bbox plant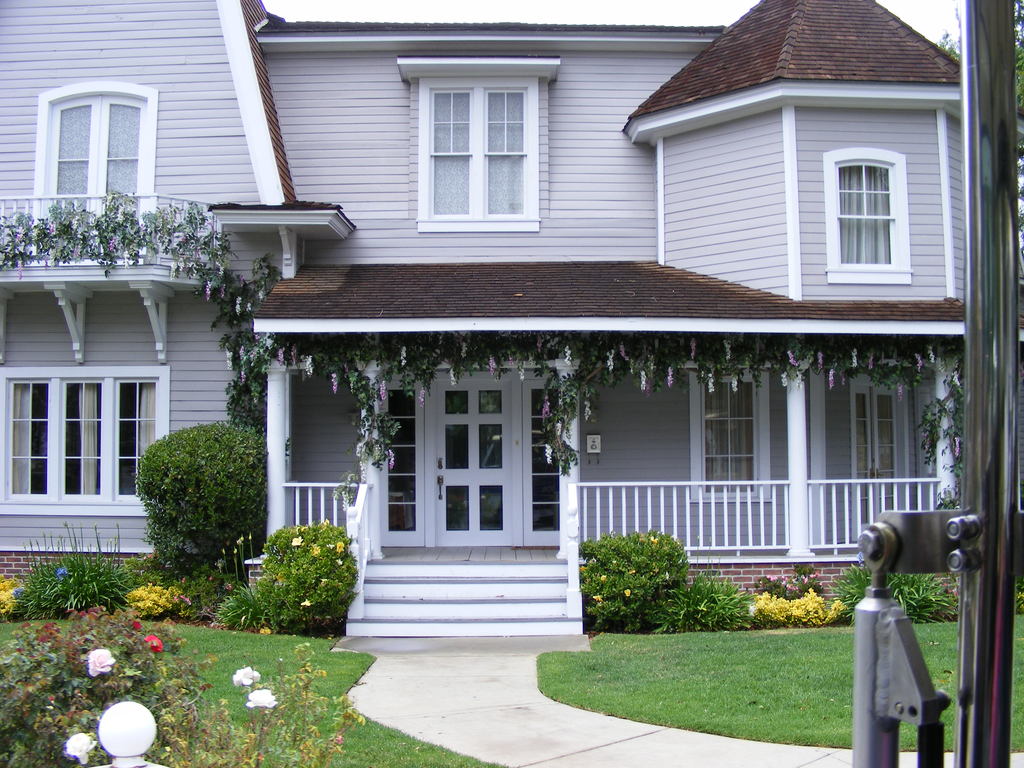
{"left": 0, "top": 191, "right": 248, "bottom": 305}
